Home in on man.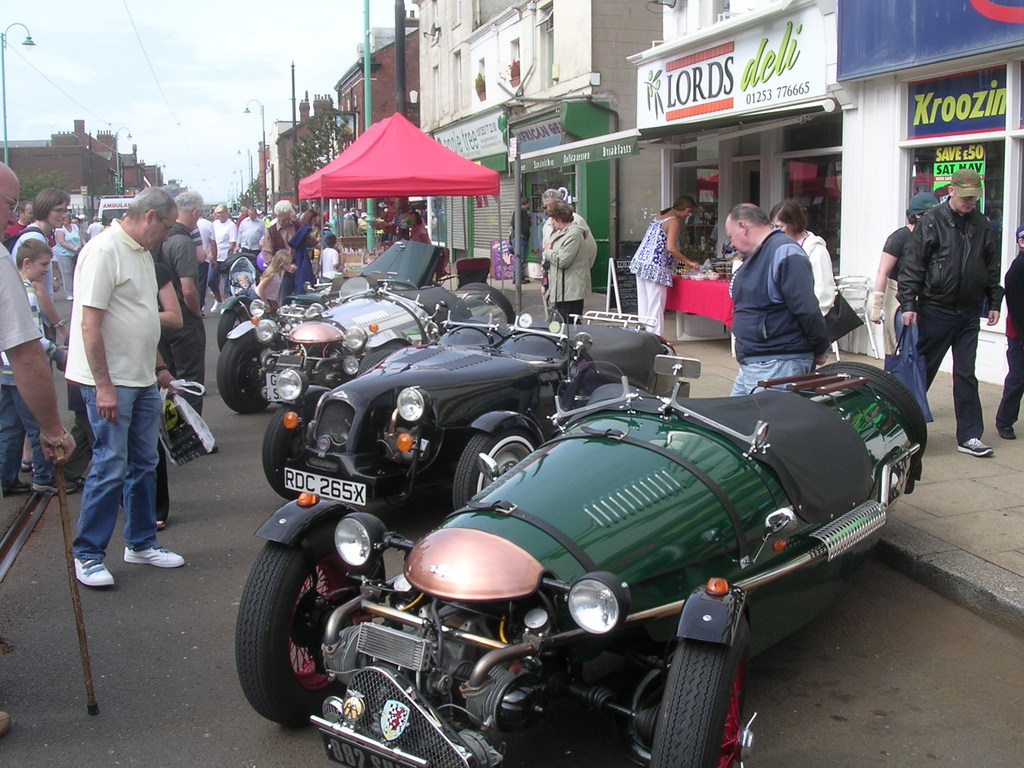
Homed in at 209,207,252,311.
